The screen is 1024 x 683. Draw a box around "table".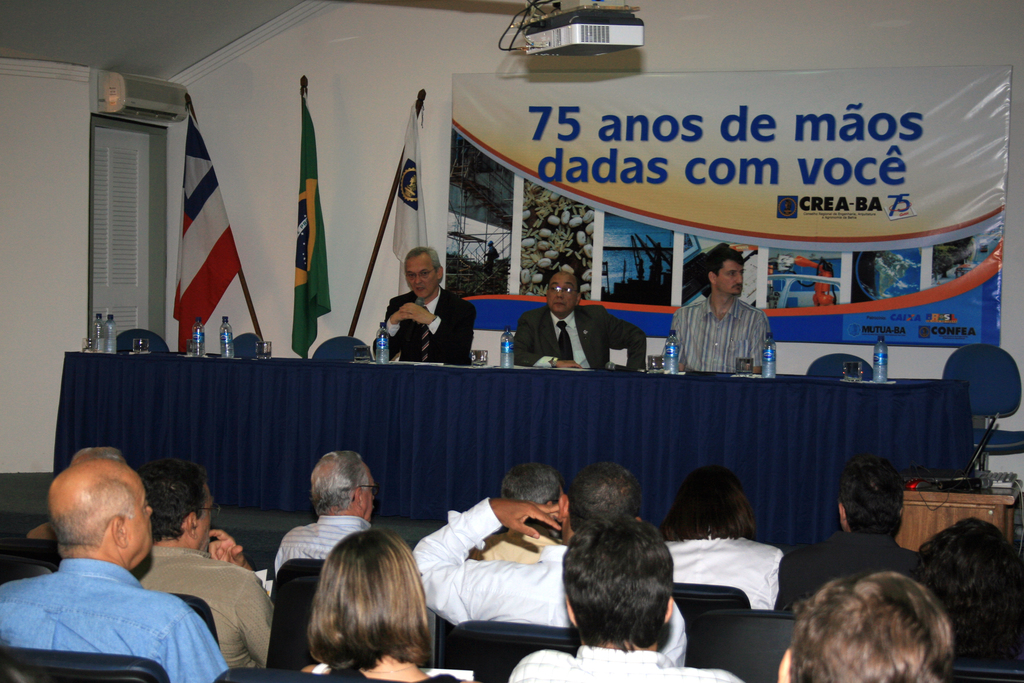
(x1=52, y1=346, x2=972, y2=559).
